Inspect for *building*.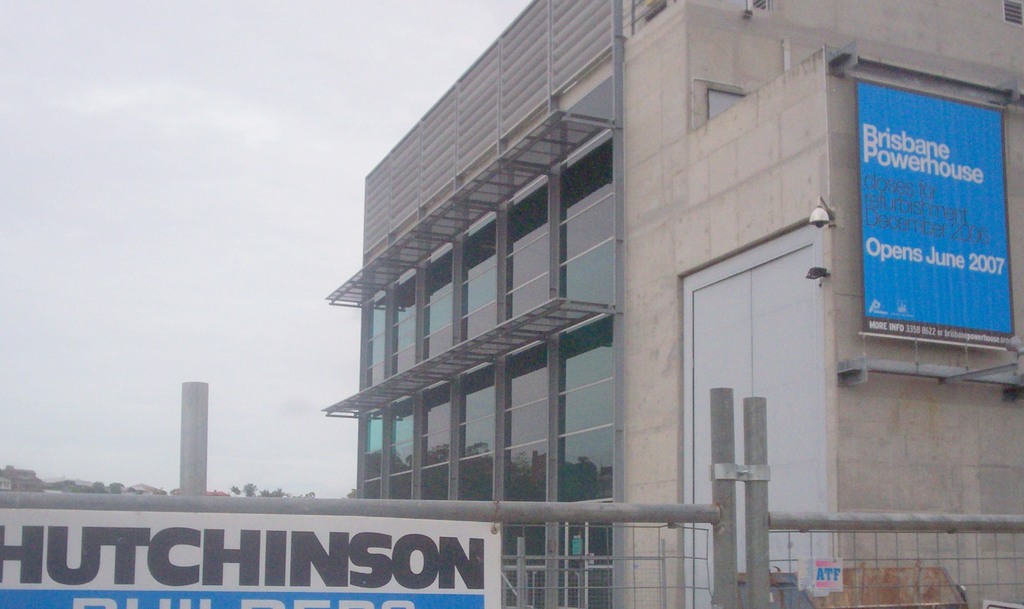
Inspection: [left=321, top=0, right=1023, bottom=608].
